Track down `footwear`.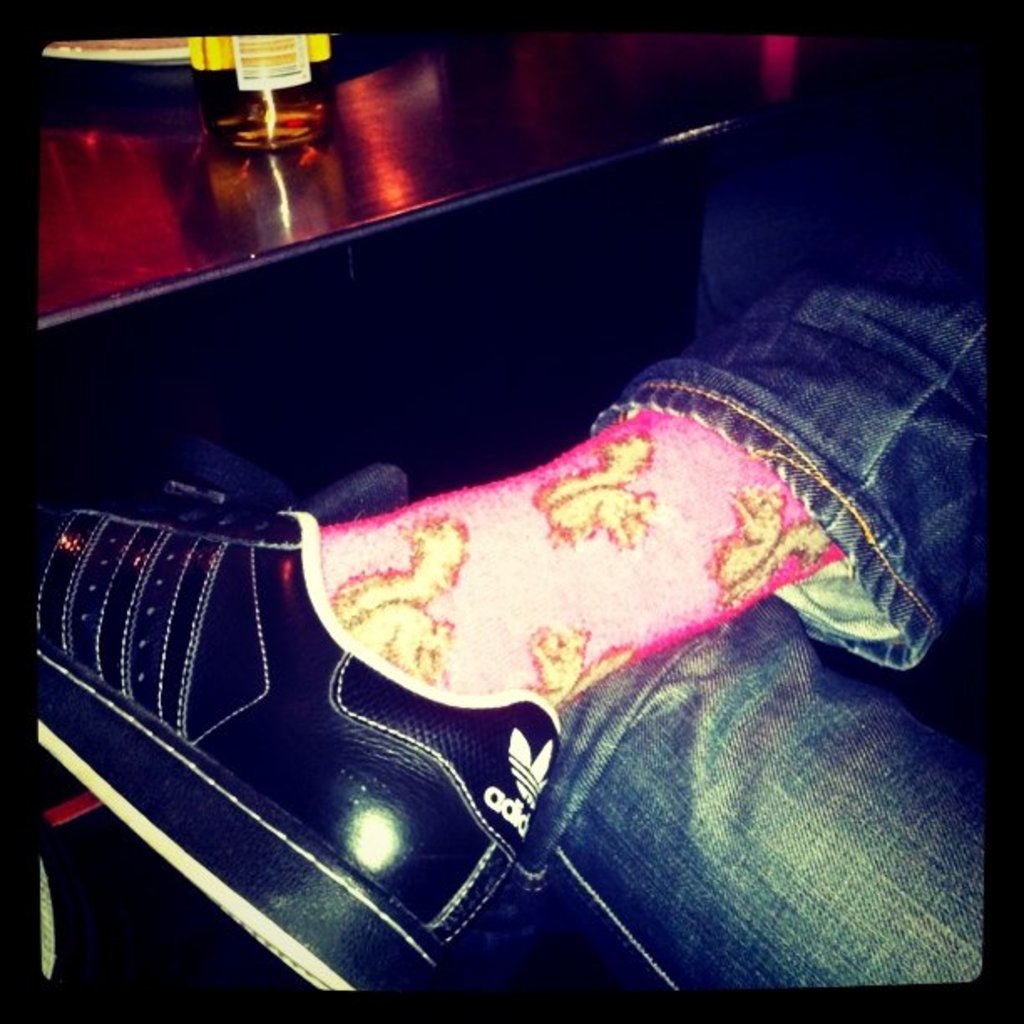
Tracked to x1=33 y1=489 x2=562 y2=992.
